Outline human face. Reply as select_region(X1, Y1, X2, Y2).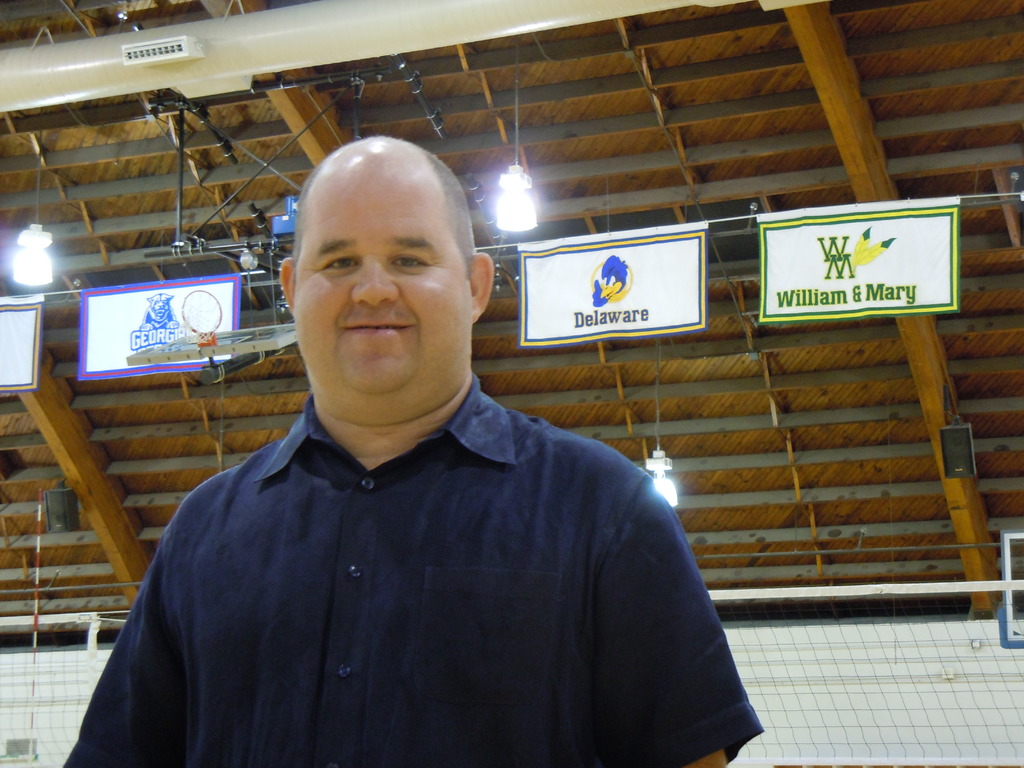
select_region(287, 168, 476, 383).
